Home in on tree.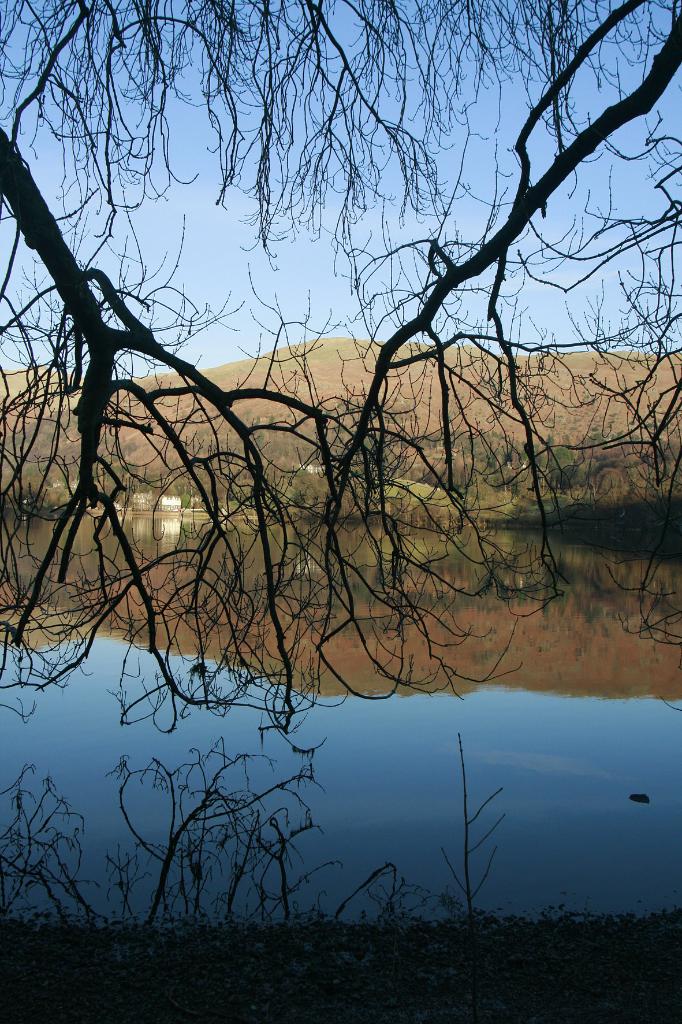
Homed in at {"x1": 459, "y1": 436, "x2": 477, "y2": 463}.
